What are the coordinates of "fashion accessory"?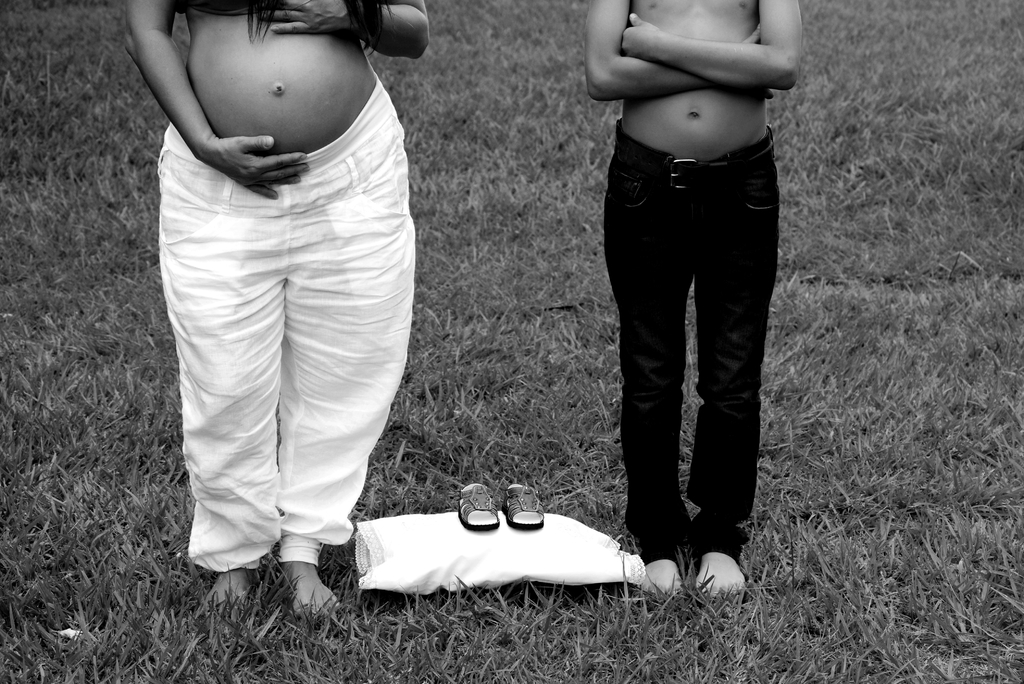
(left=452, top=480, right=502, bottom=530).
